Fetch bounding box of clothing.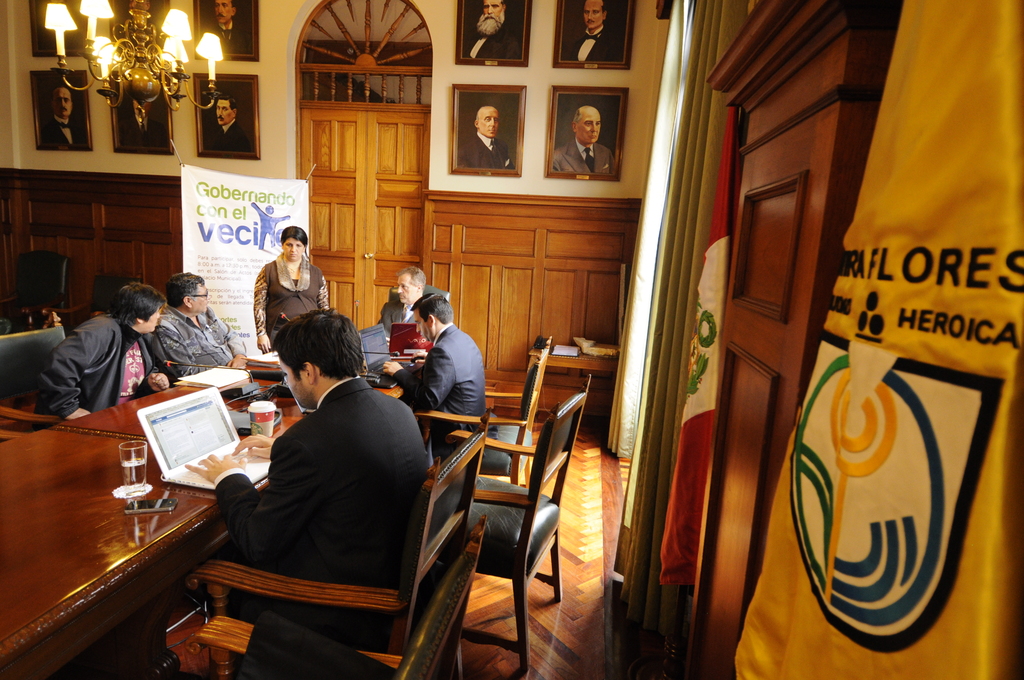
Bbox: [152, 297, 246, 378].
